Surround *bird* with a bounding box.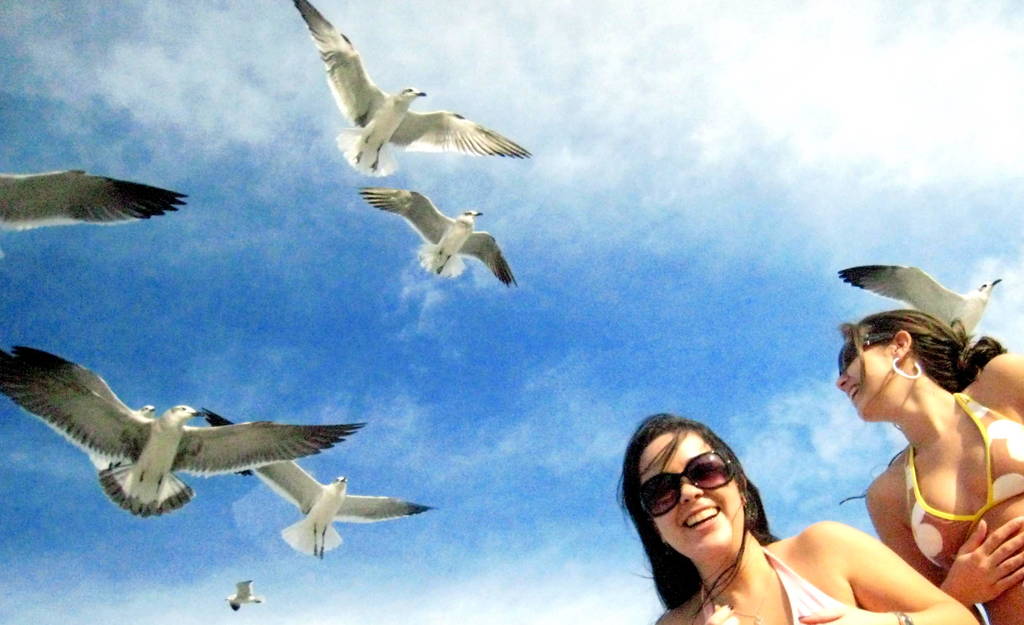
225,576,264,610.
